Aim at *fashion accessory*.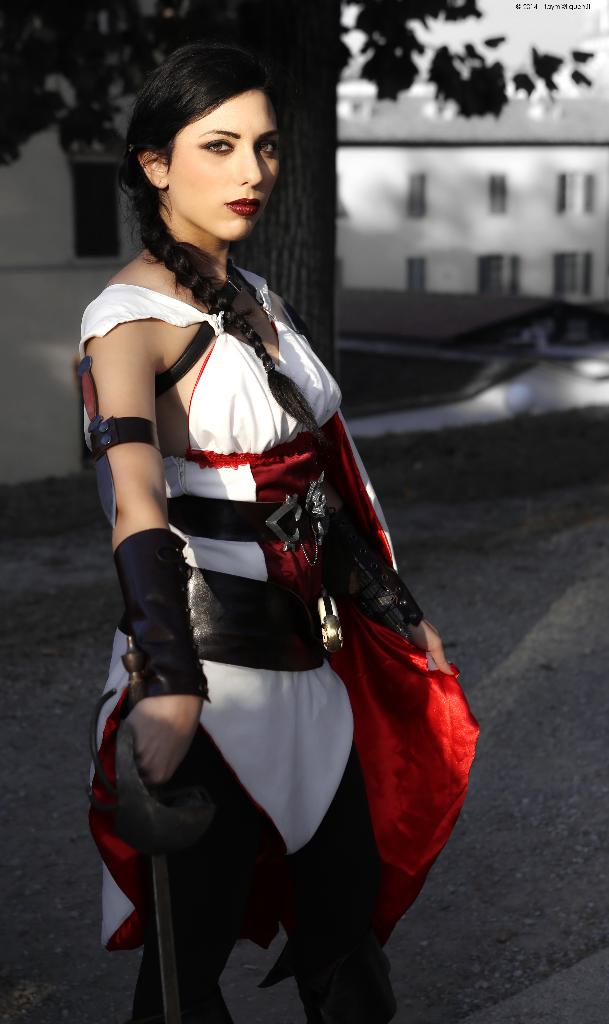
Aimed at box(264, 358, 276, 374).
